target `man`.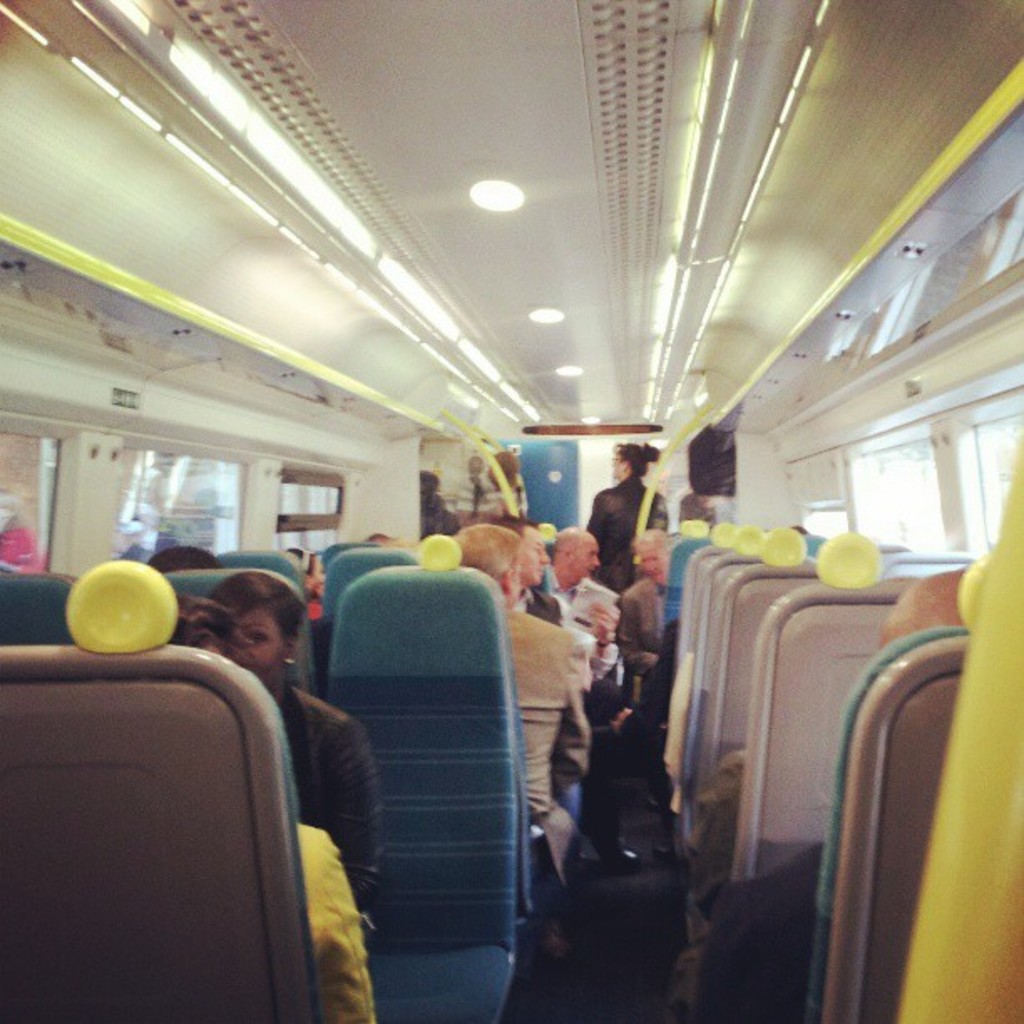
Target region: detection(617, 525, 673, 673).
